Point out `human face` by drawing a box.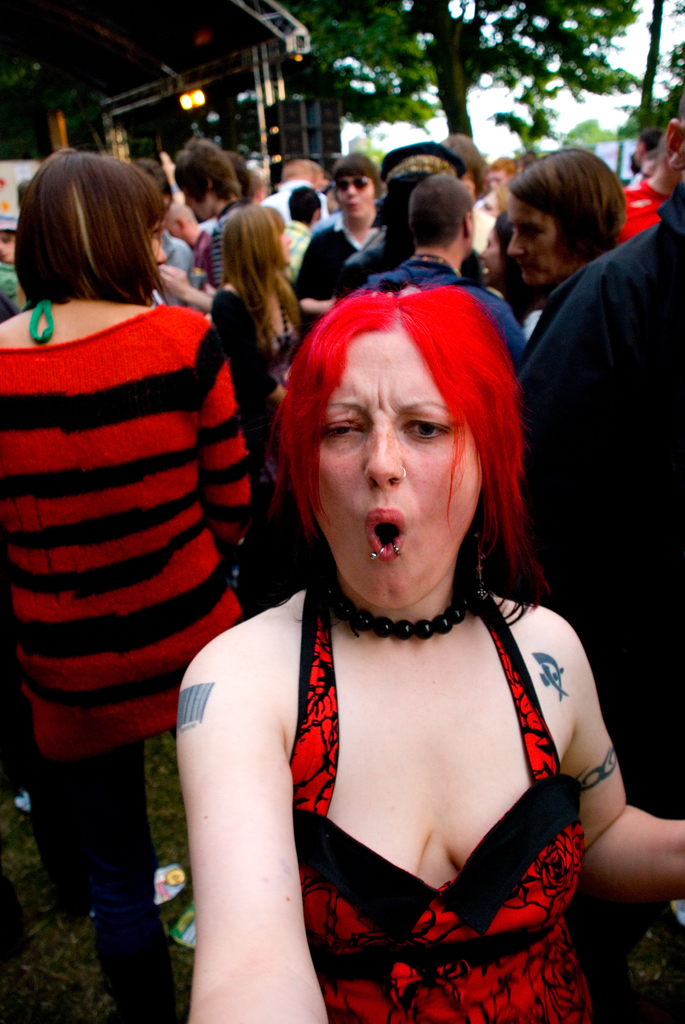
bbox=(147, 221, 163, 261).
